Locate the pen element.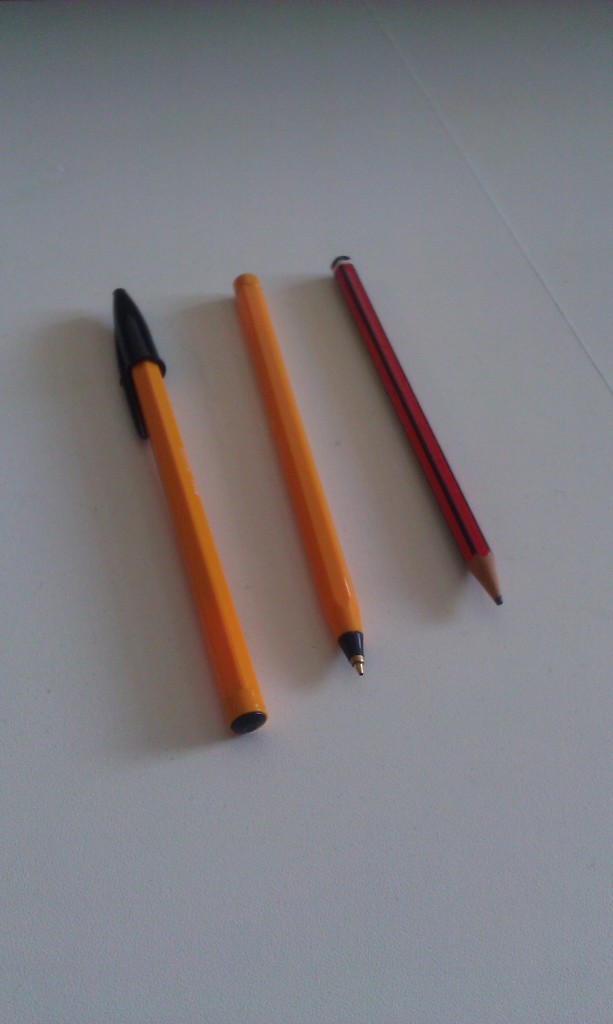
Element bbox: box(110, 285, 273, 746).
